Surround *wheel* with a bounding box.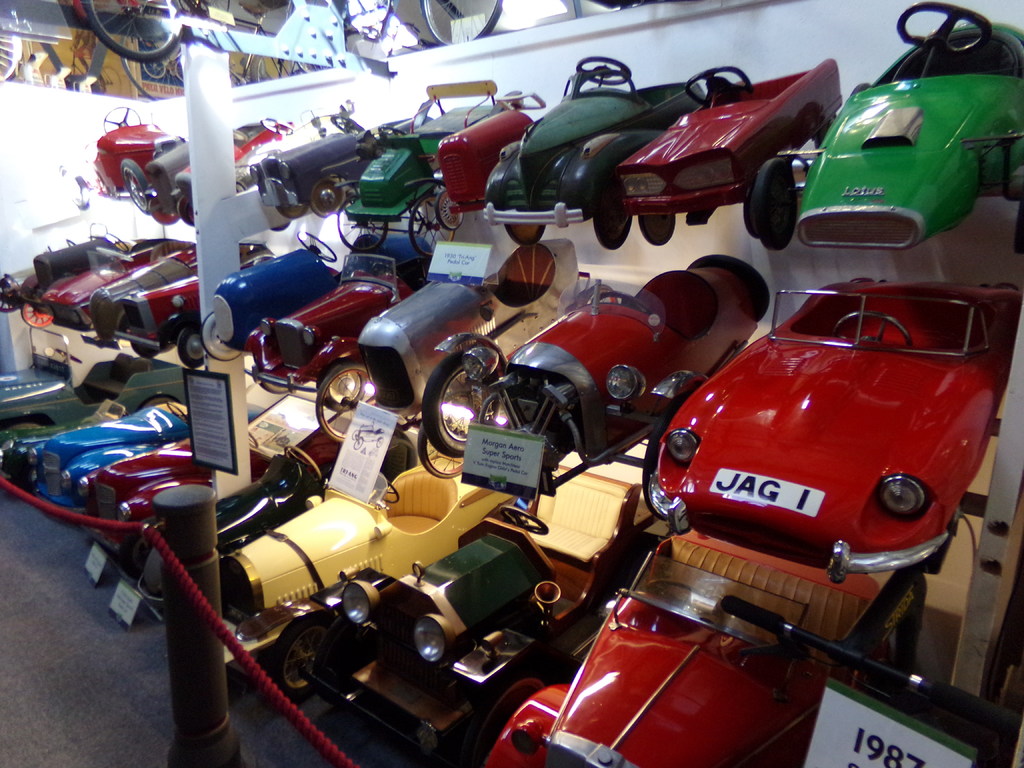
select_region(133, 342, 157, 360).
